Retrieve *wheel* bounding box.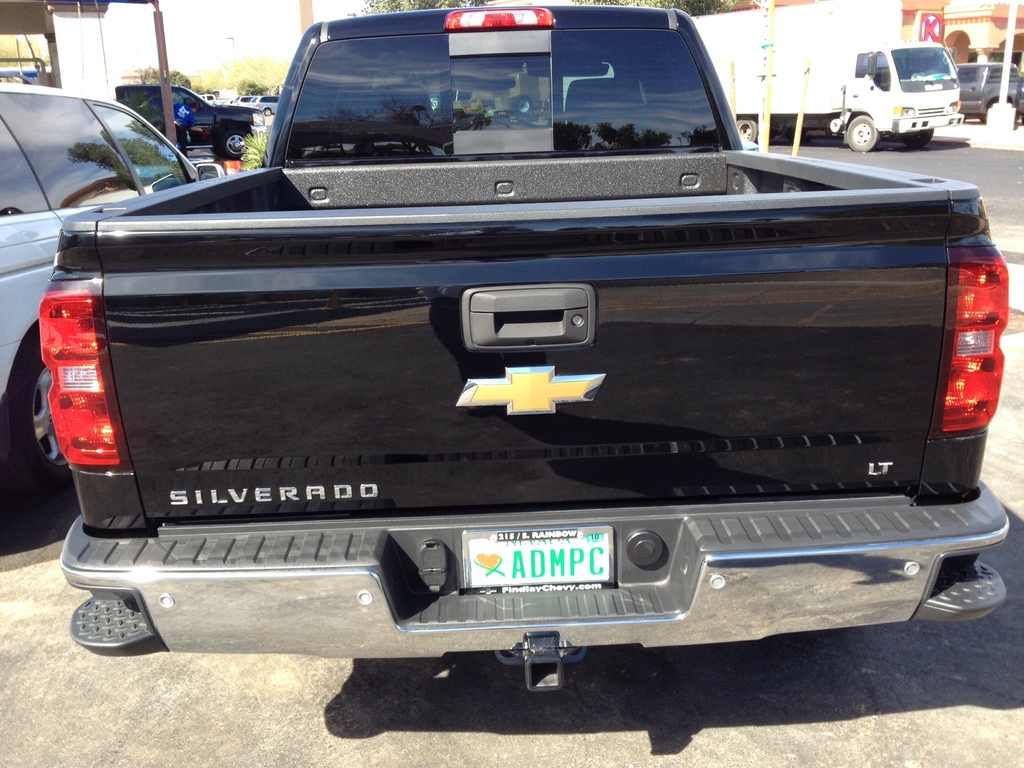
Bounding box: [218, 127, 254, 159].
